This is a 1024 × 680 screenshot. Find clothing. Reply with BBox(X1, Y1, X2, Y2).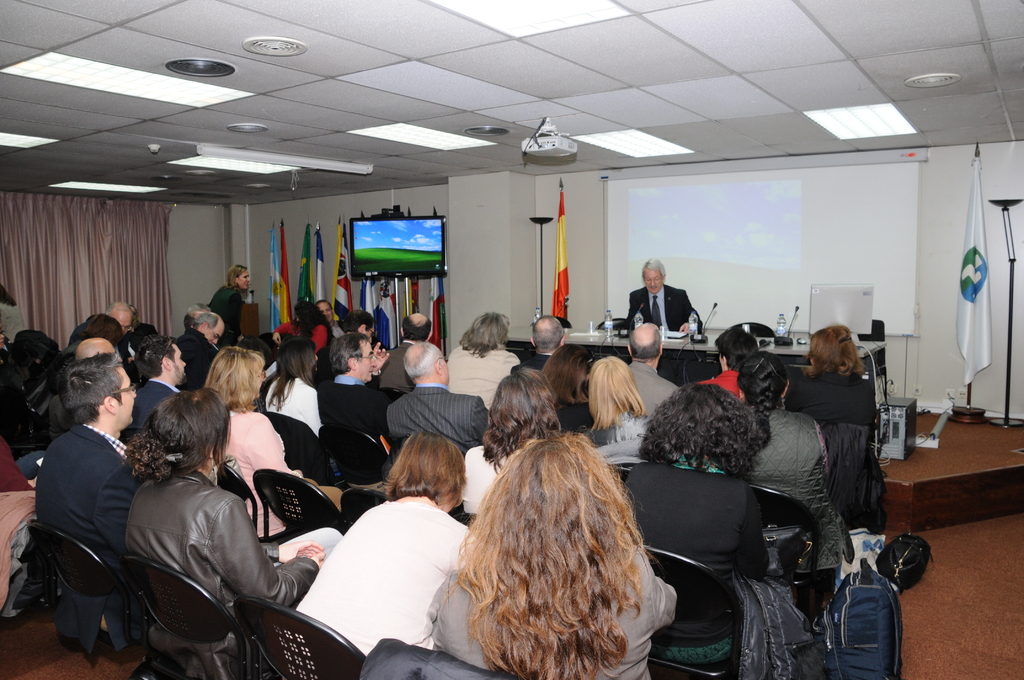
BBox(432, 549, 681, 679).
